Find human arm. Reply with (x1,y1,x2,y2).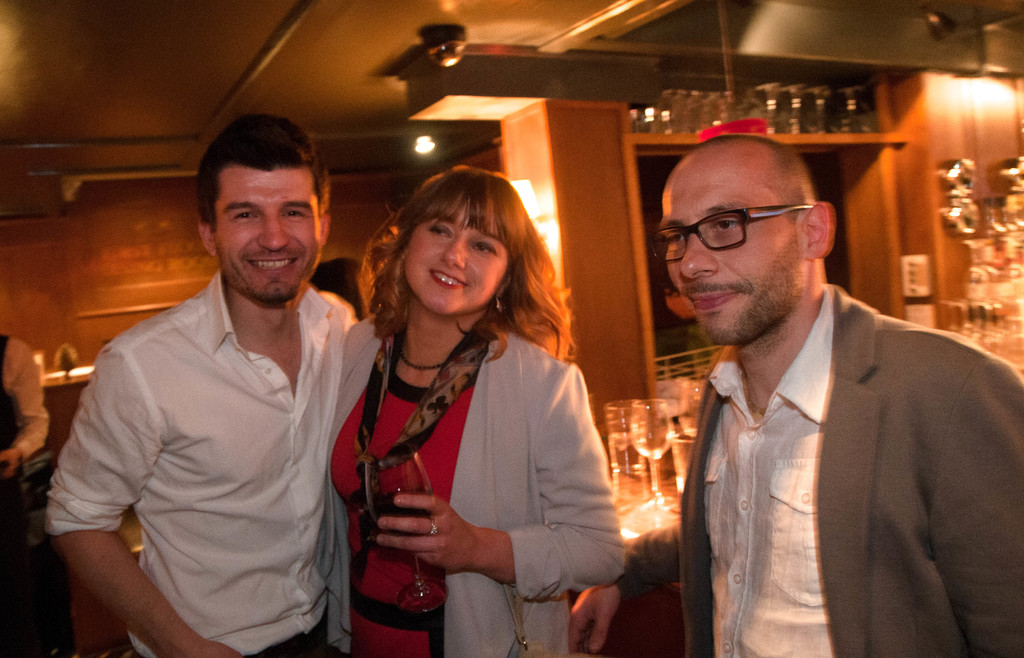
(559,516,692,657).
